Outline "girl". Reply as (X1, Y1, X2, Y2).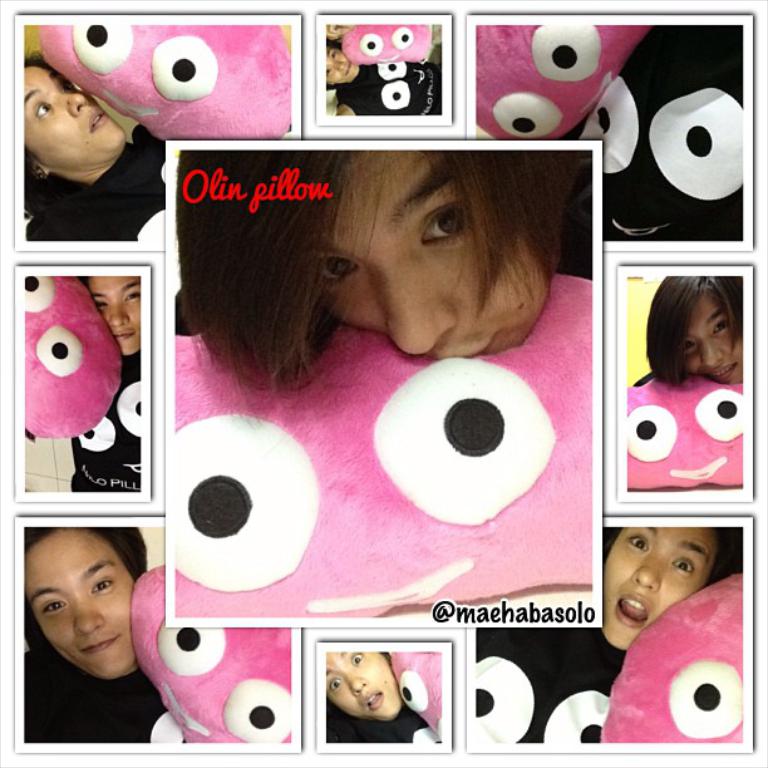
(477, 526, 743, 744).
